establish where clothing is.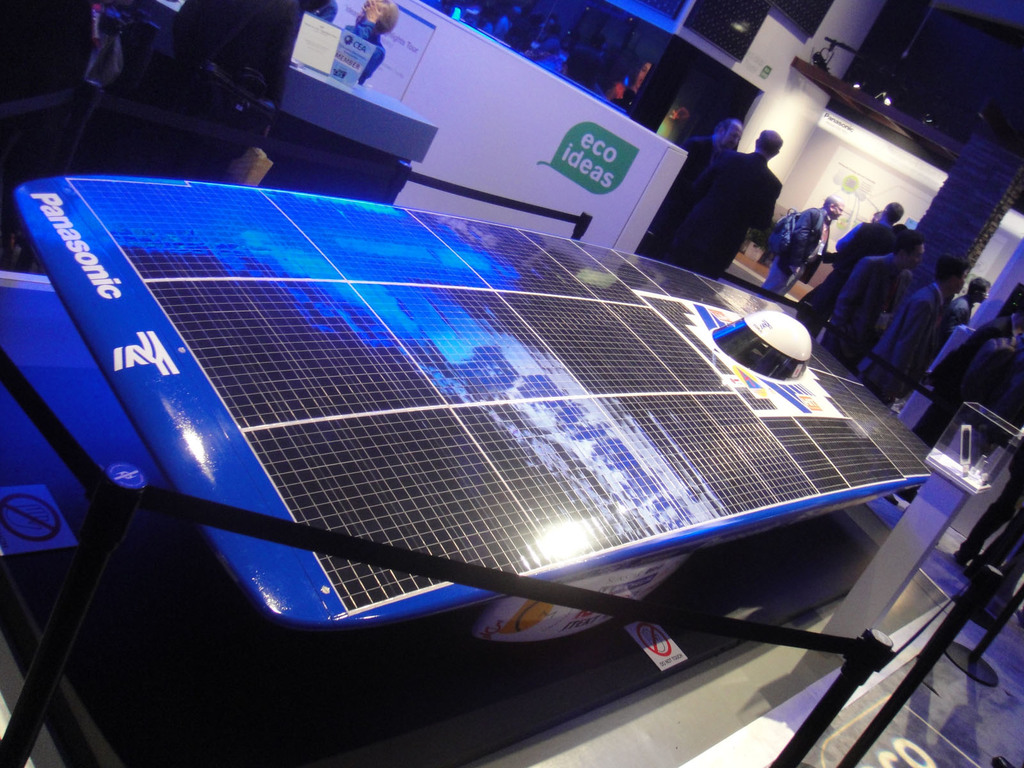
Established at pyautogui.locateOnScreen(344, 13, 384, 83).
